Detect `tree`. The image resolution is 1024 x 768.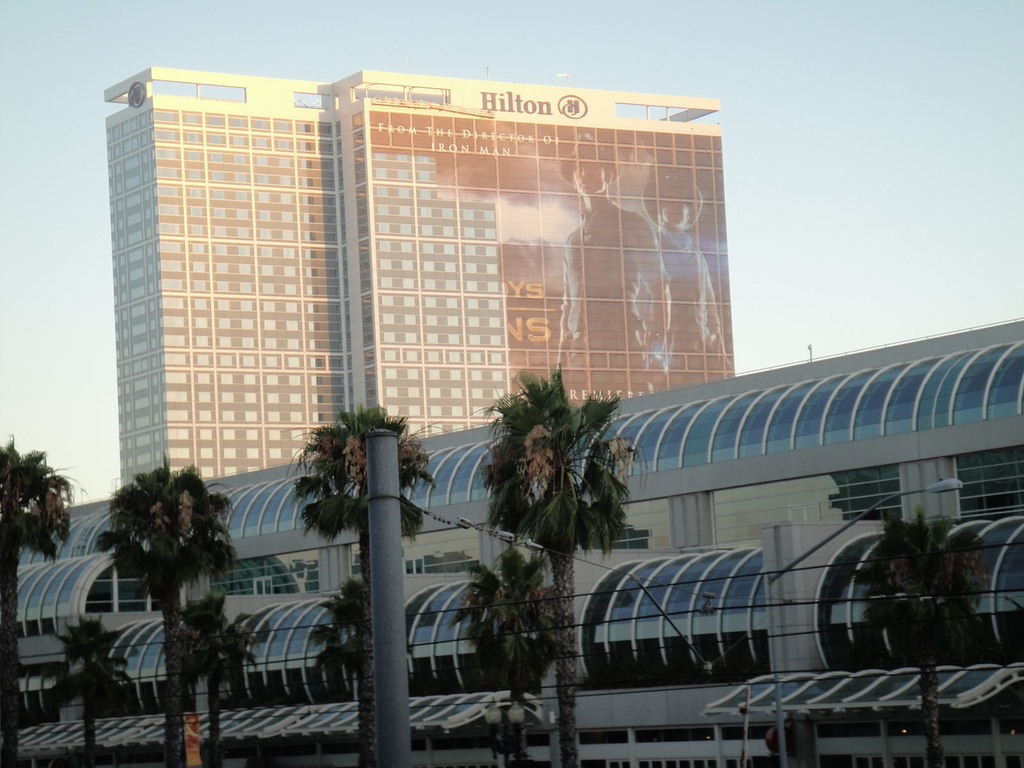
locate(307, 574, 392, 684).
